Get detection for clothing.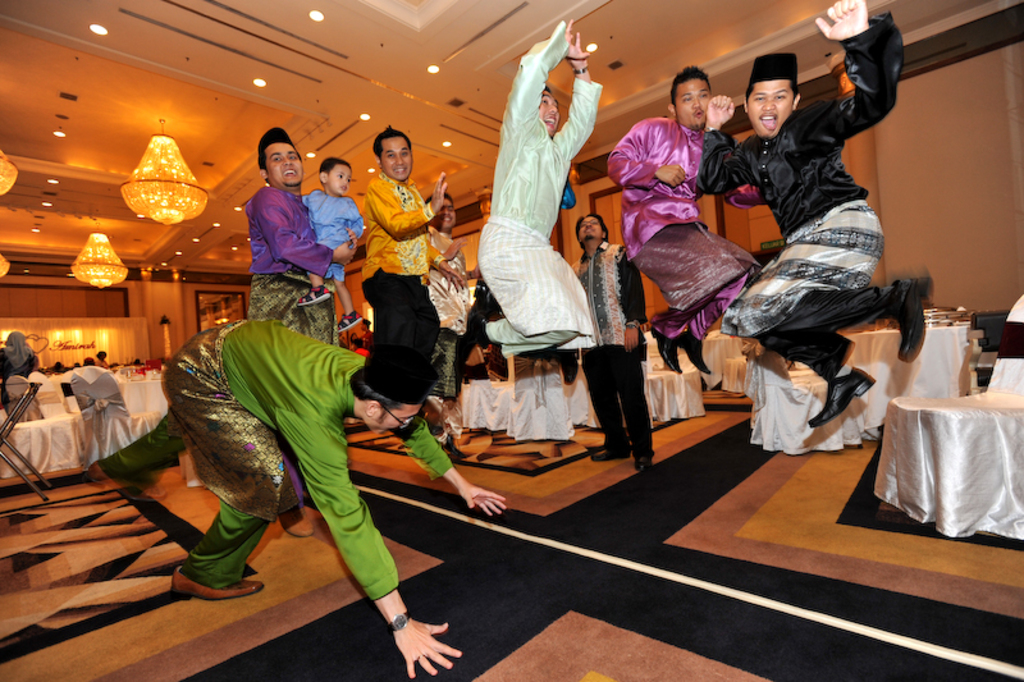
Detection: pyautogui.locateOnScreen(302, 188, 366, 283).
